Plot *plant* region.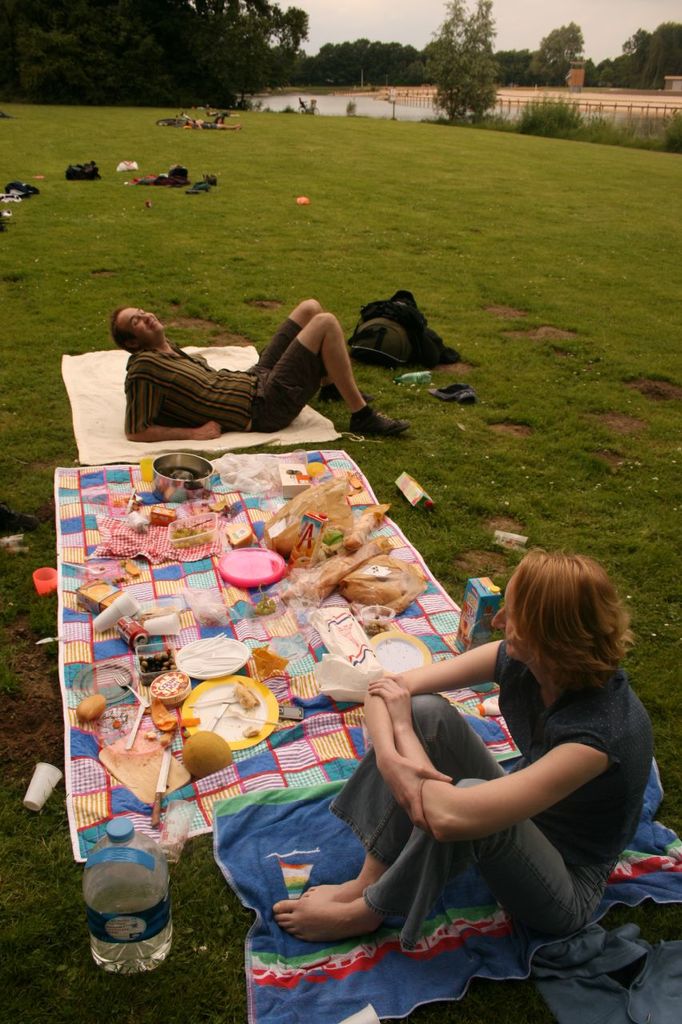
Plotted at 241:99:254:108.
